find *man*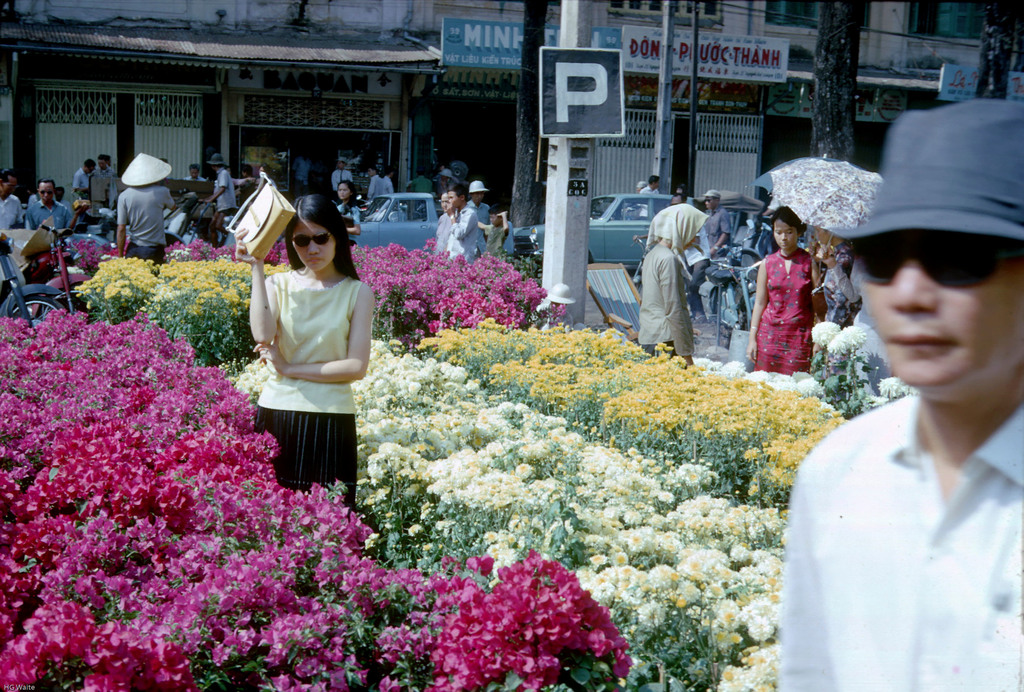
(left=115, top=151, right=179, bottom=262)
